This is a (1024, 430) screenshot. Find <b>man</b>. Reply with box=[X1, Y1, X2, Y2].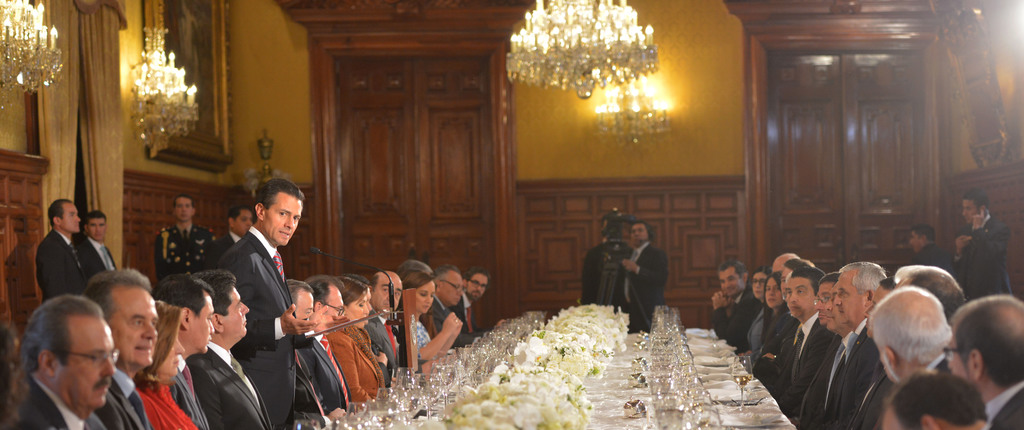
box=[453, 265, 495, 340].
